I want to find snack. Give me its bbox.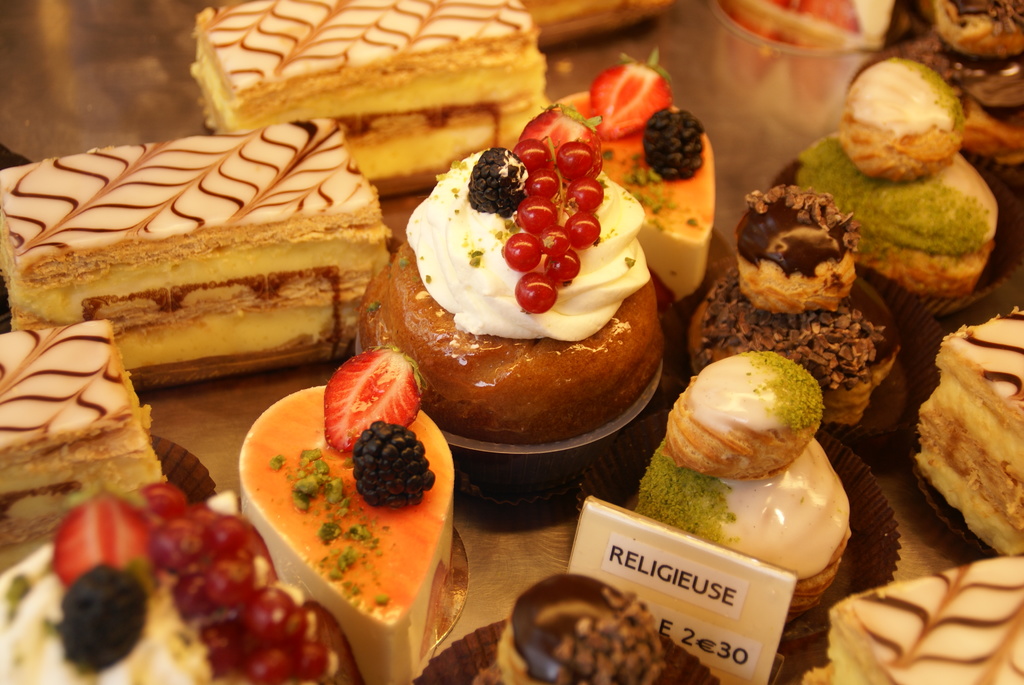
5/474/378/684.
